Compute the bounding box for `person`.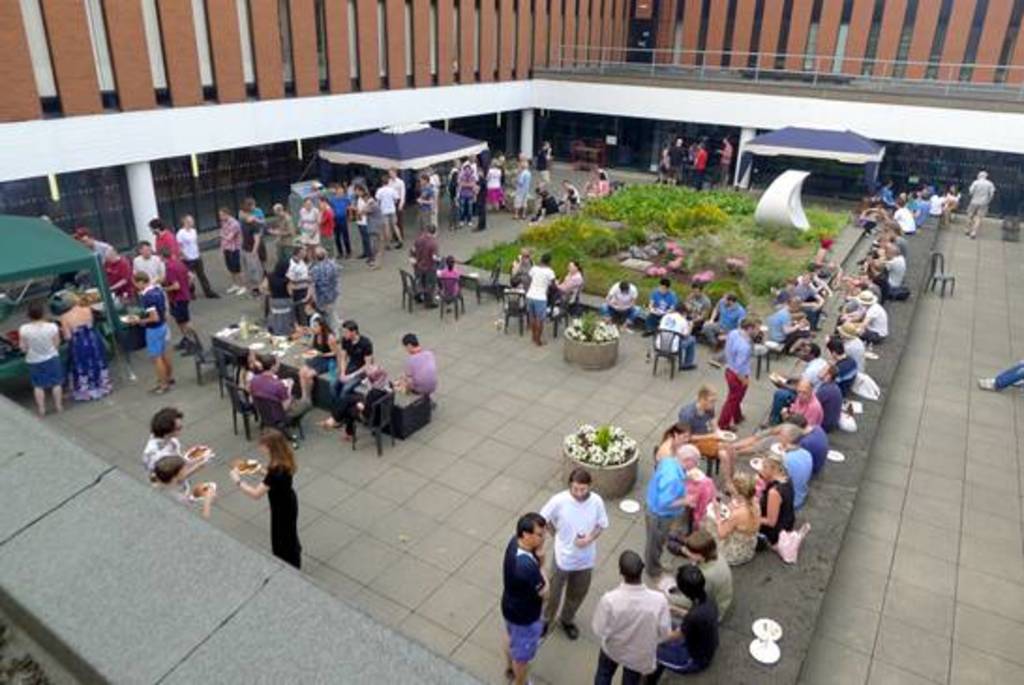
[458, 163, 473, 221].
